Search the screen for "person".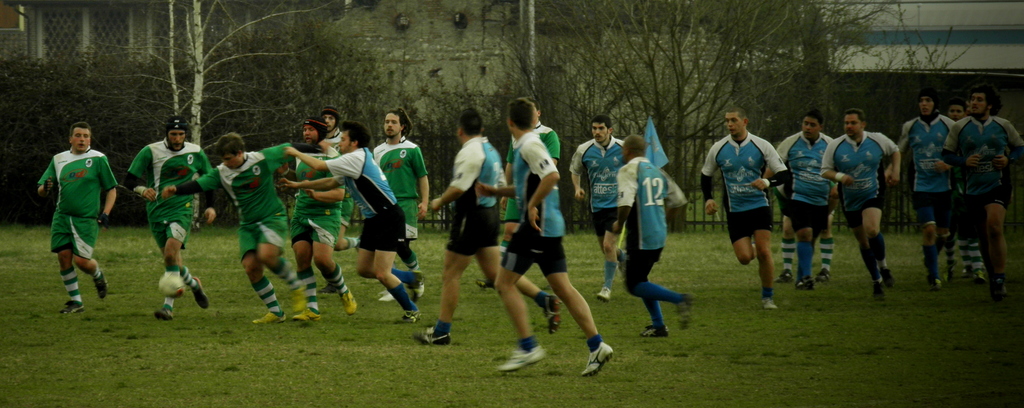
Found at {"x1": 329, "y1": 110, "x2": 356, "y2": 256}.
